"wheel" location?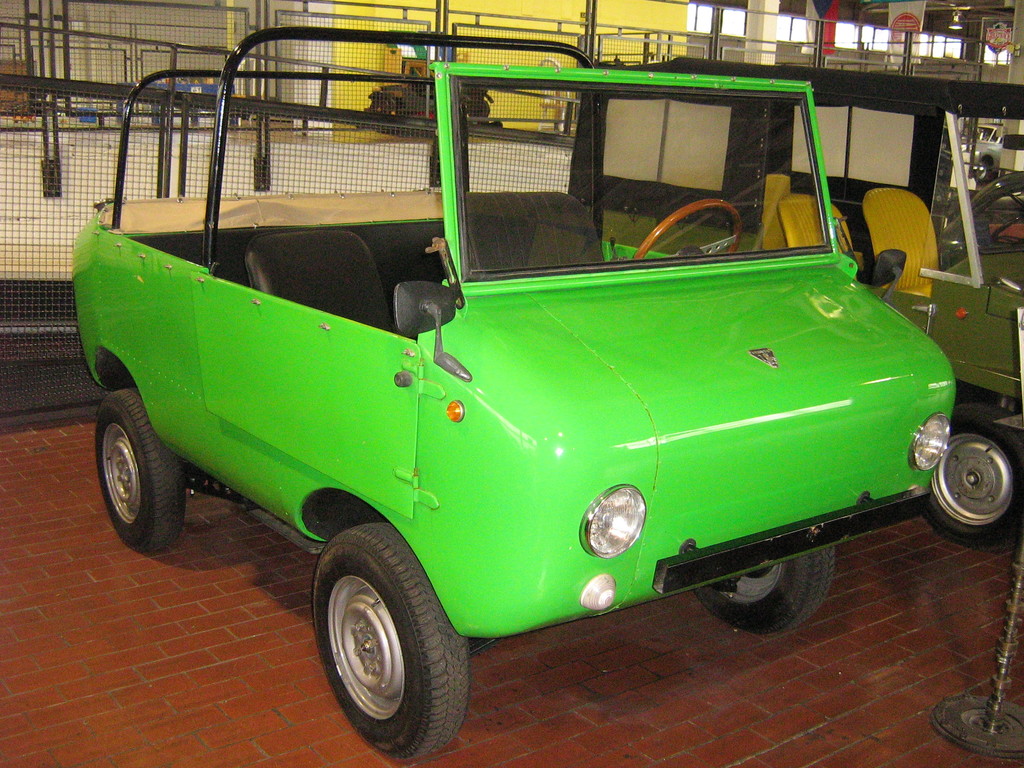
{"x1": 691, "y1": 534, "x2": 846, "y2": 643}
